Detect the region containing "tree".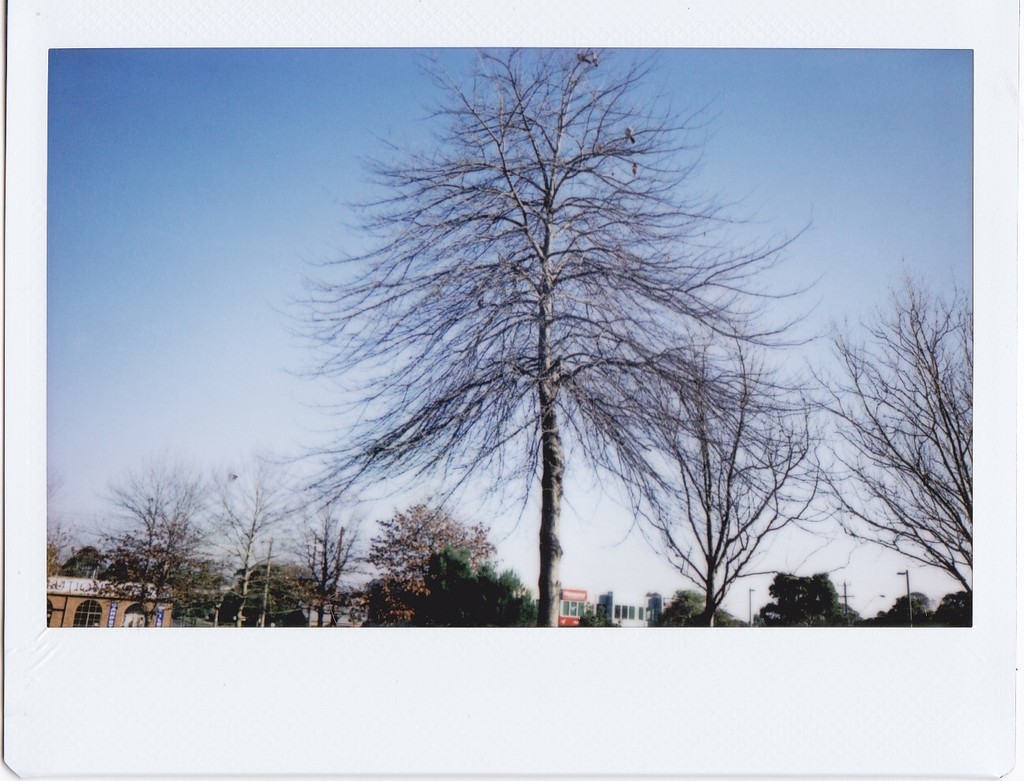
crop(44, 527, 75, 596).
